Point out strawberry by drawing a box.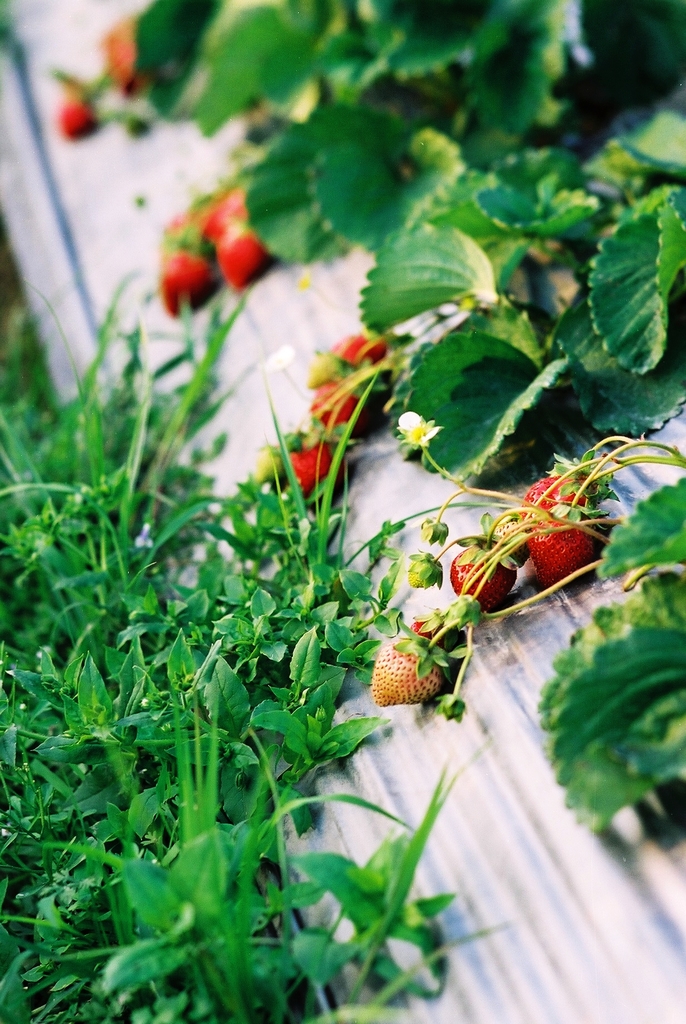
Rect(158, 255, 210, 321).
